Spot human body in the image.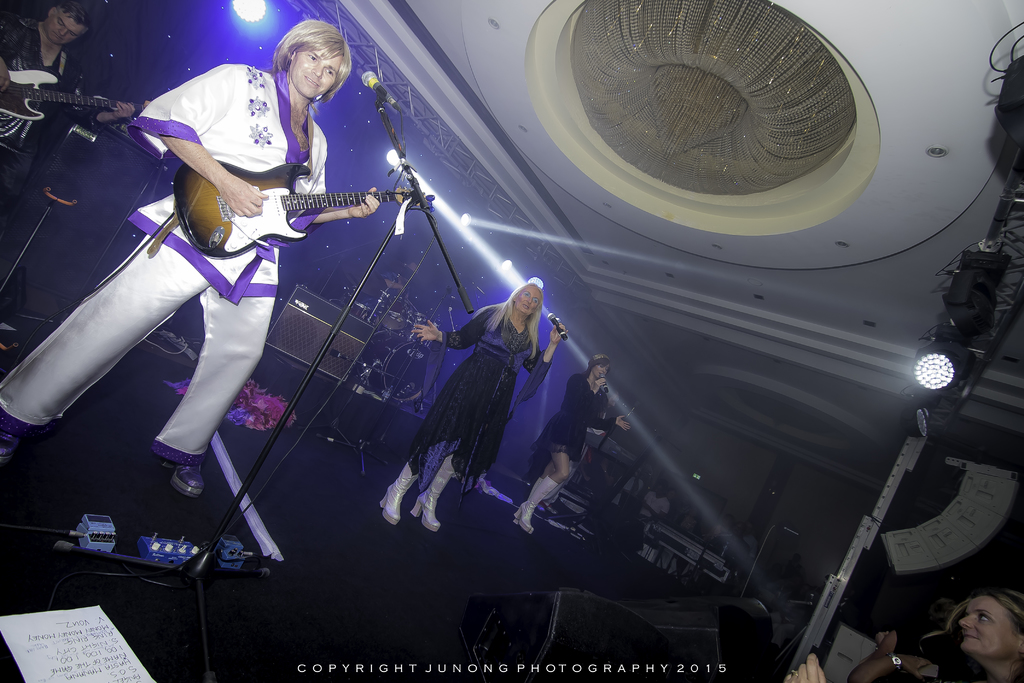
human body found at x1=511 y1=349 x2=629 y2=533.
